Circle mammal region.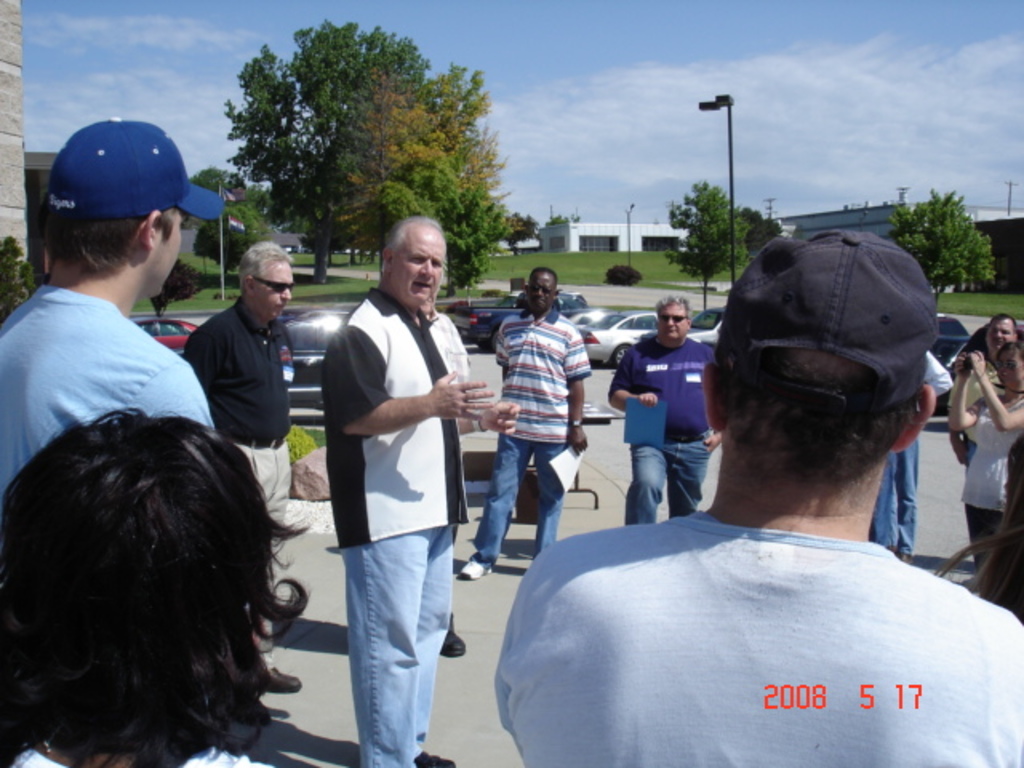
Region: 941,442,1022,618.
